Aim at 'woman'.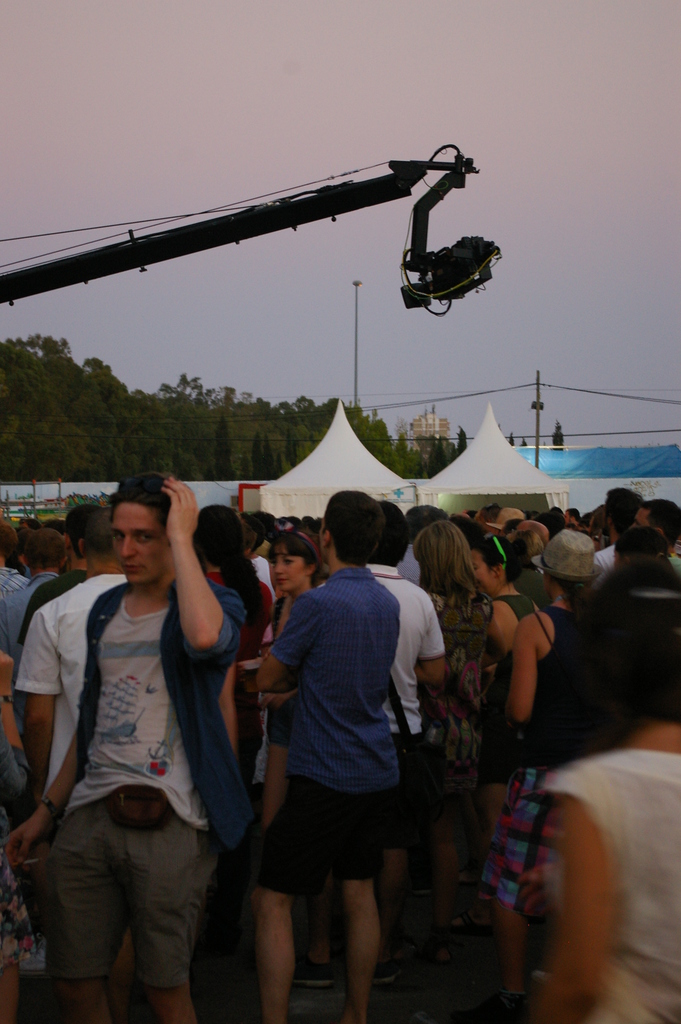
Aimed at bbox=[173, 501, 280, 785].
